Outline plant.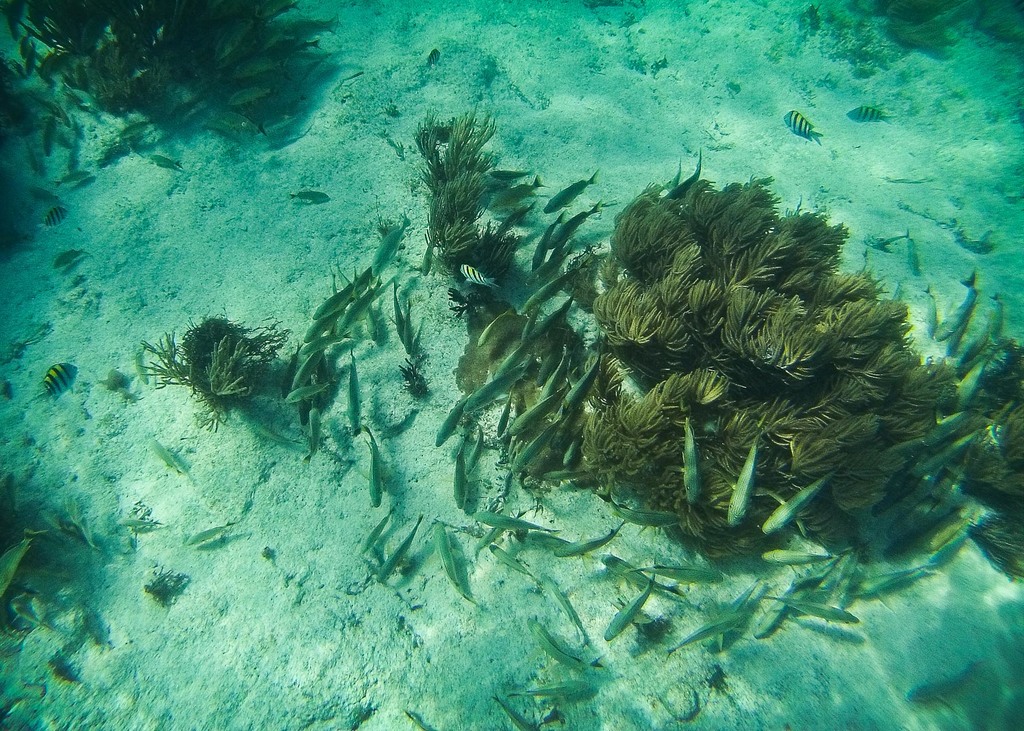
Outline: [x1=972, y1=347, x2=1023, y2=508].
